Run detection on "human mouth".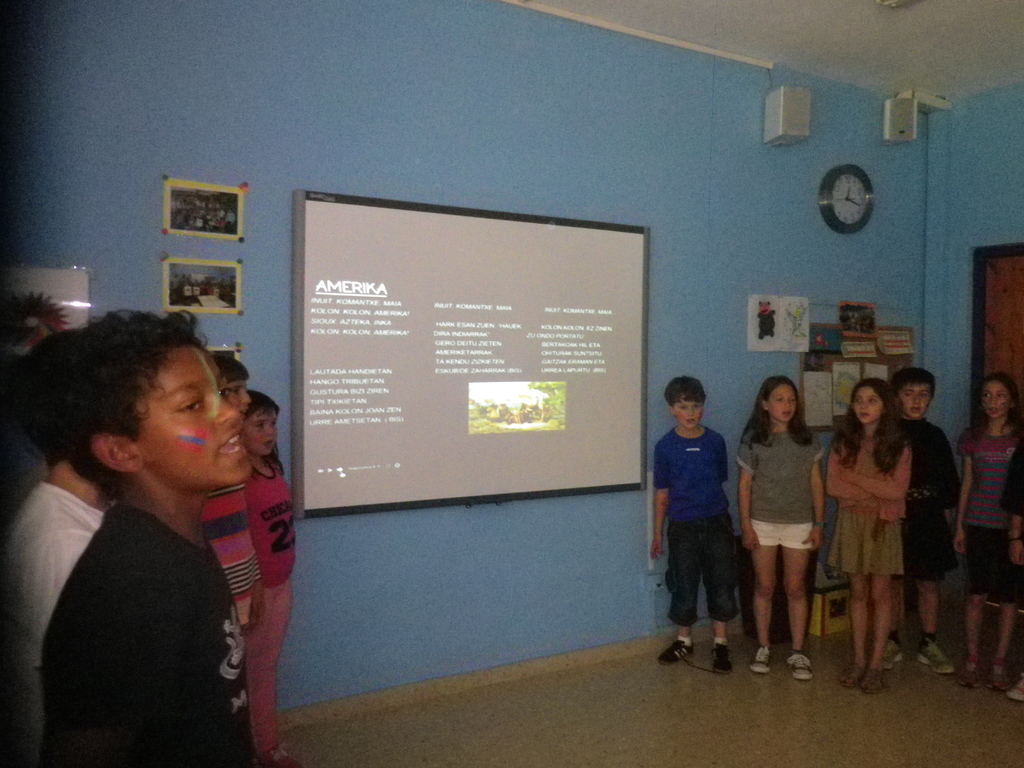
Result: 241/408/246/415.
